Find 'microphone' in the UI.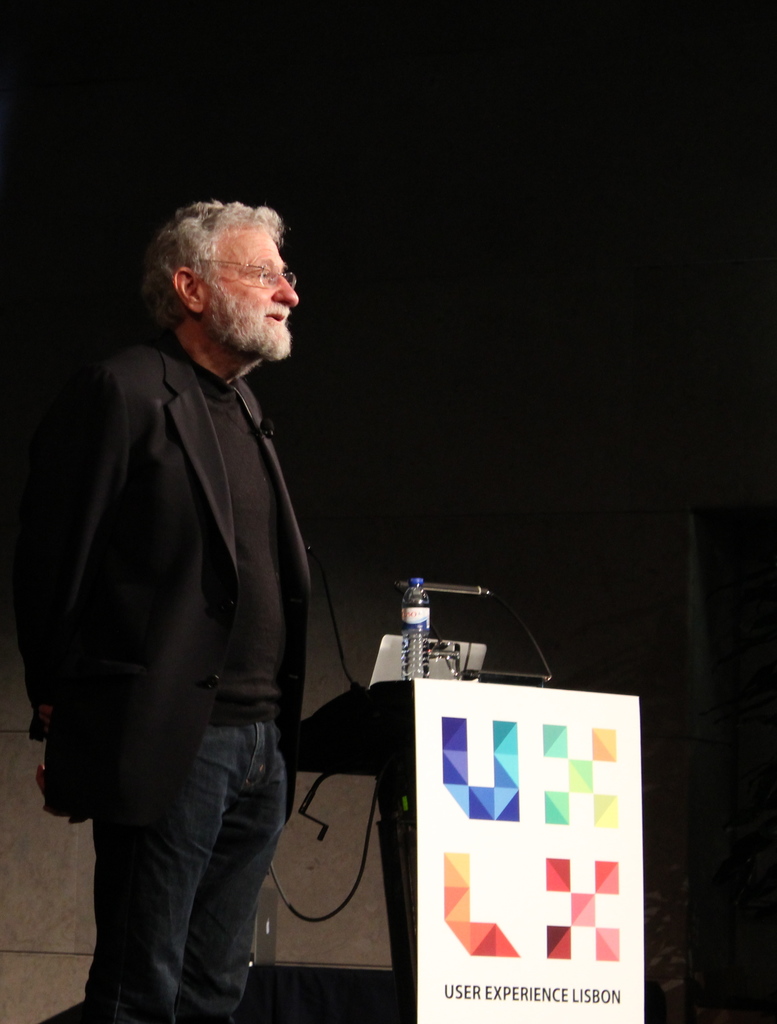
UI element at {"left": 398, "top": 578, "right": 487, "bottom": 603}.
